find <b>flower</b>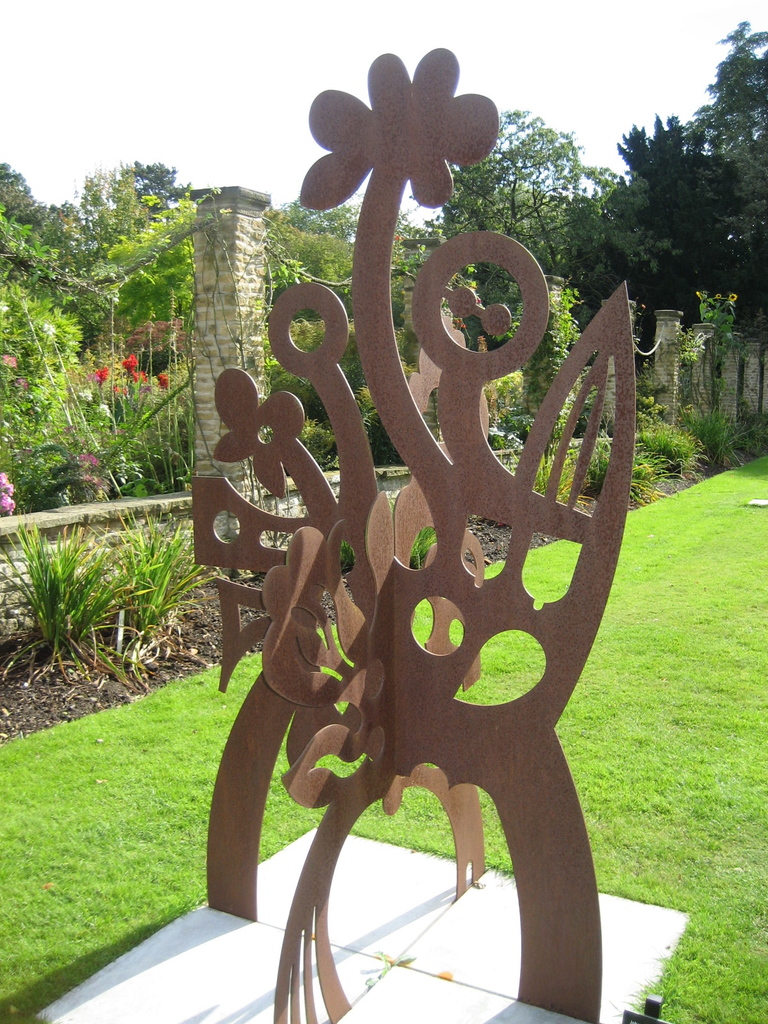
(left=205, top=364, right=303, bottom=497)
